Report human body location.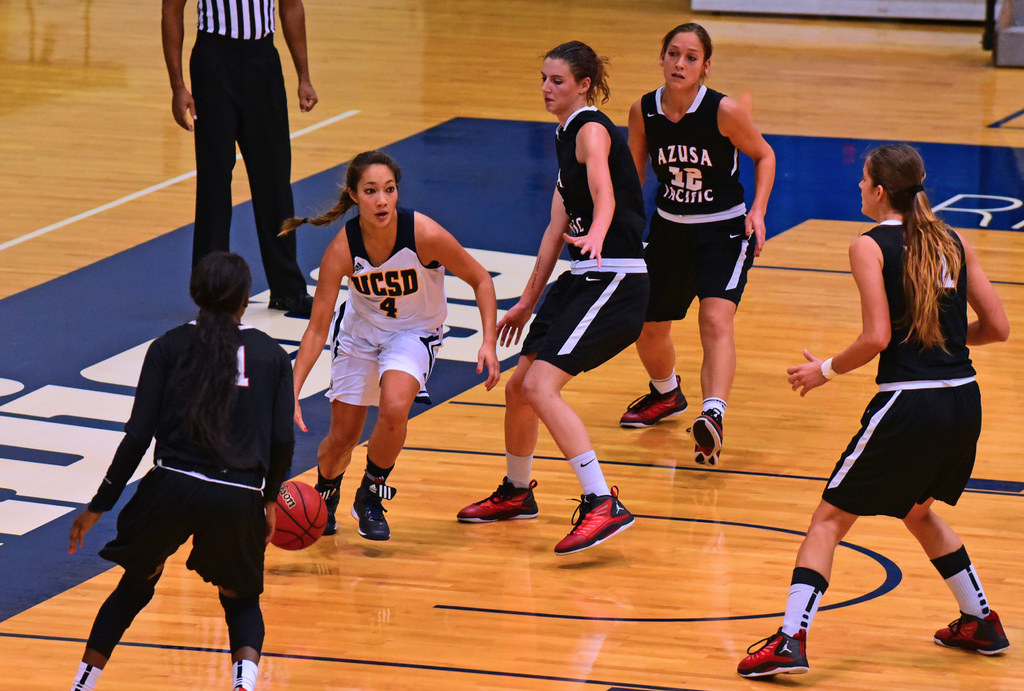
Report: 280 195 497 528.
